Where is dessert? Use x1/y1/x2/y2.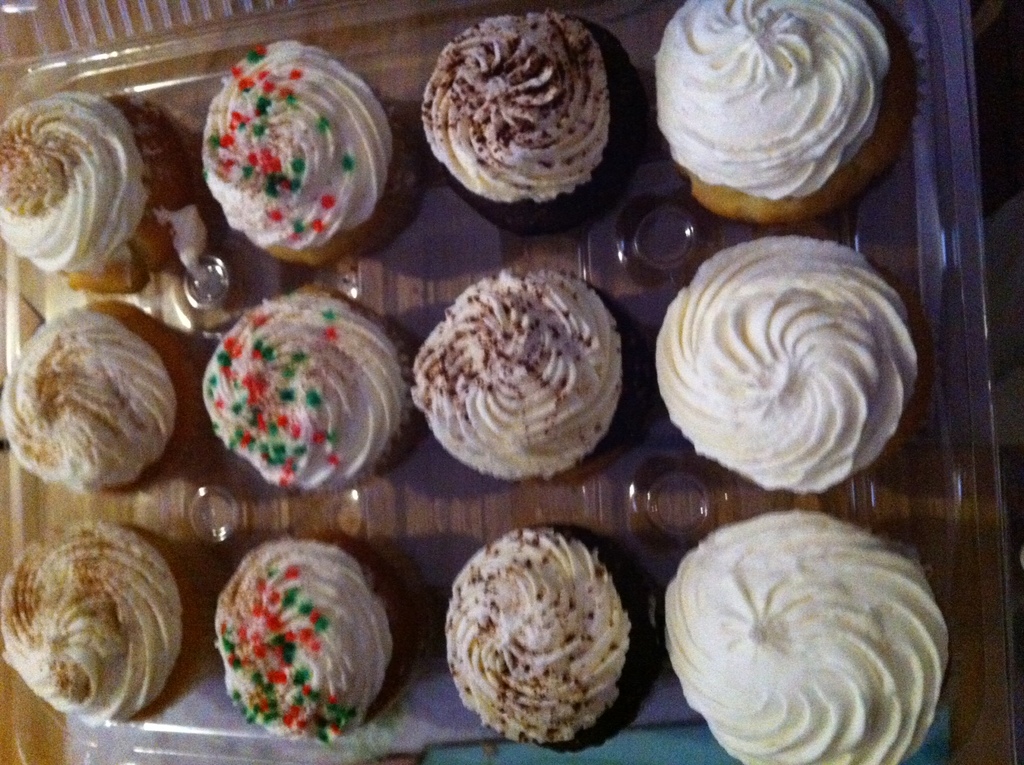
403/277/621/477.
